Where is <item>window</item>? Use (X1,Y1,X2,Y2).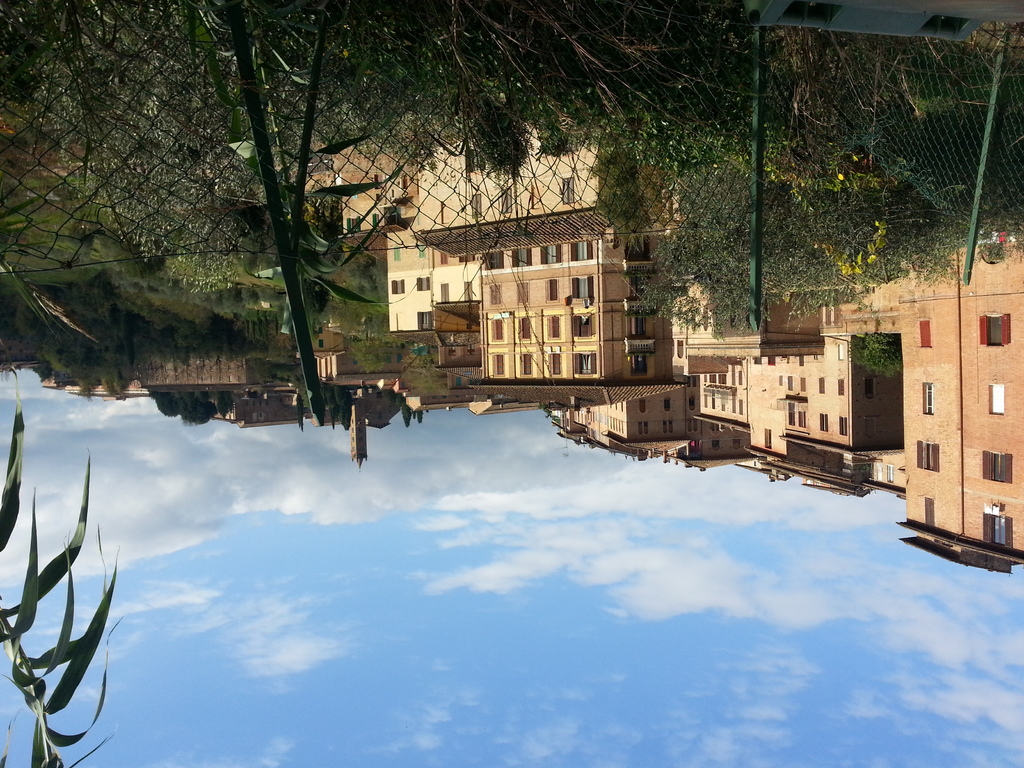
(977,509,1019,554).
